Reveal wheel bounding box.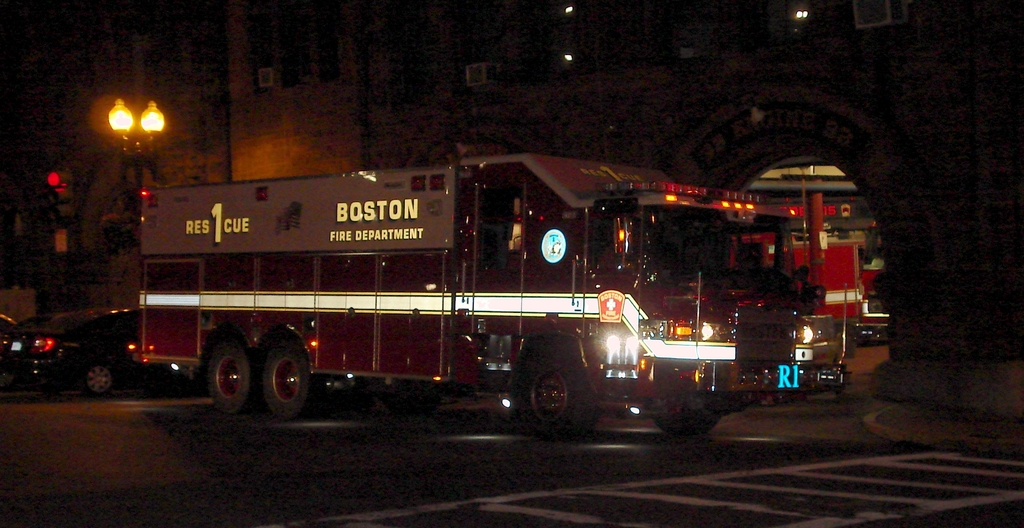
Revealed: crop(207, 333, 255, 415).
